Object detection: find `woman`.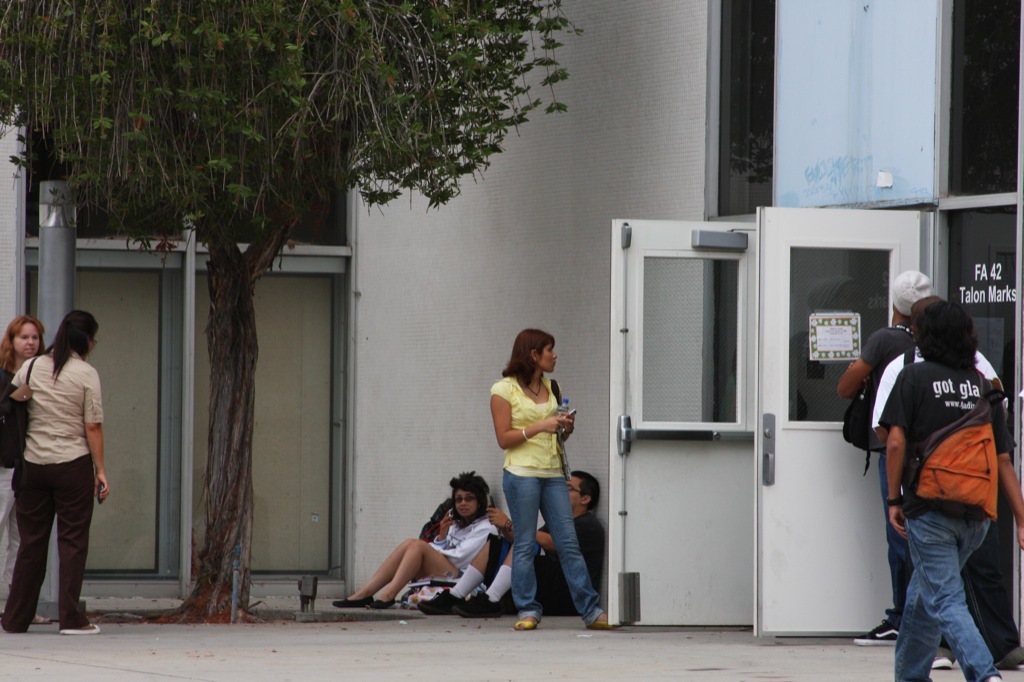
left=0, top=308, right=116, bottom=634.
